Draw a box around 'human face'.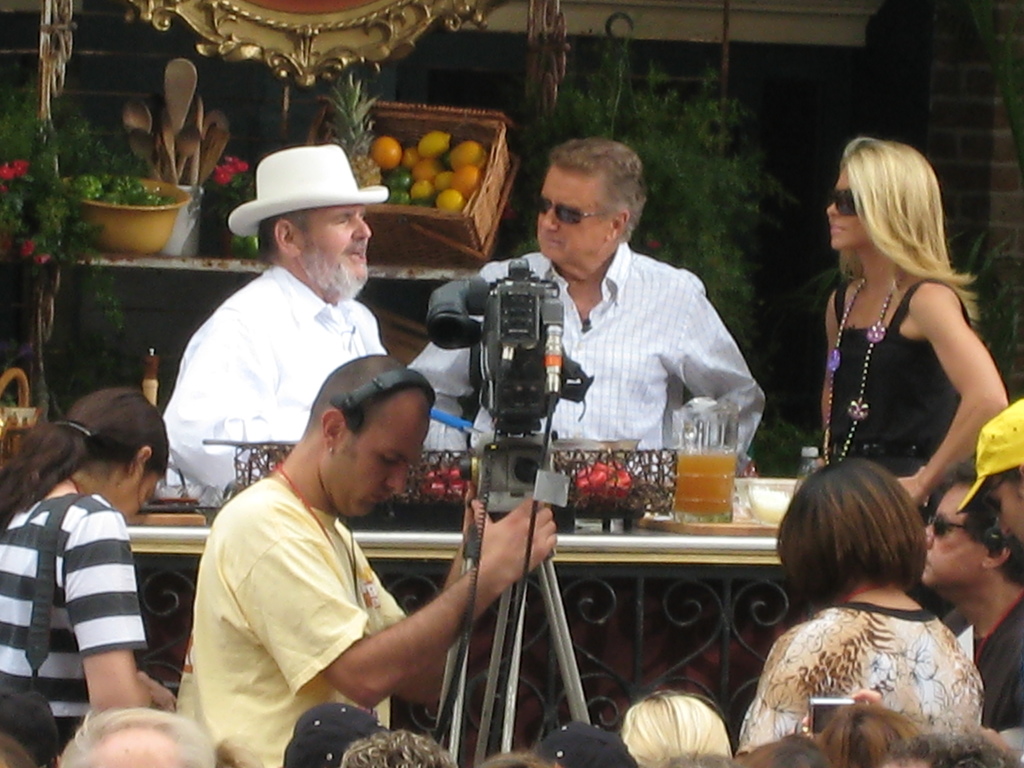
[left=117, top=472, right=157, bottom=522].
